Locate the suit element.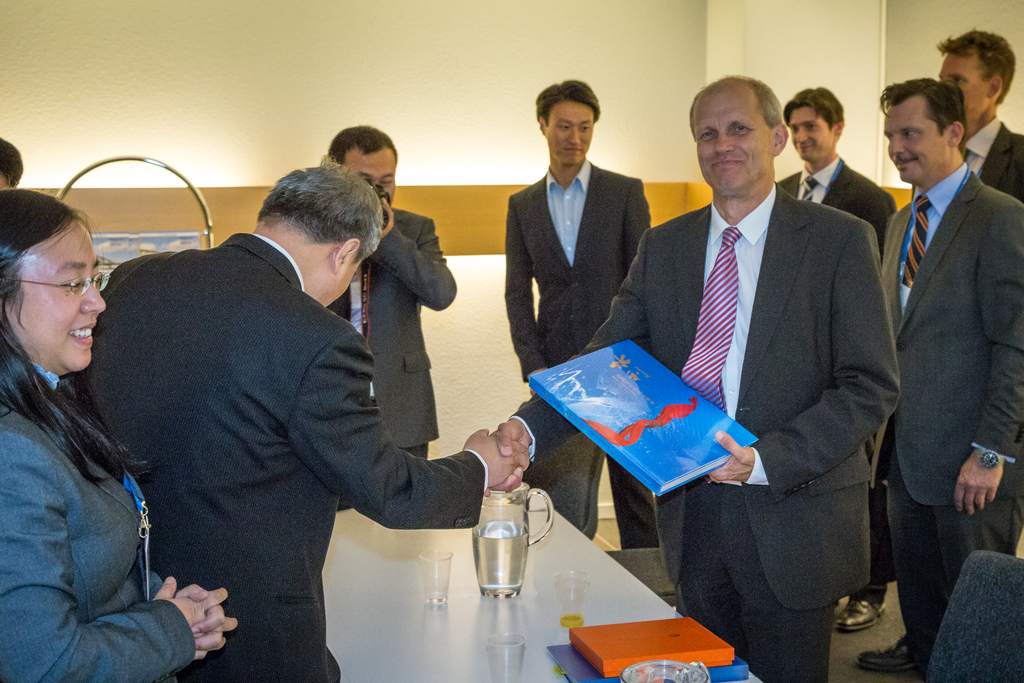
Element bbox: 880, 161, 1023, 675.
